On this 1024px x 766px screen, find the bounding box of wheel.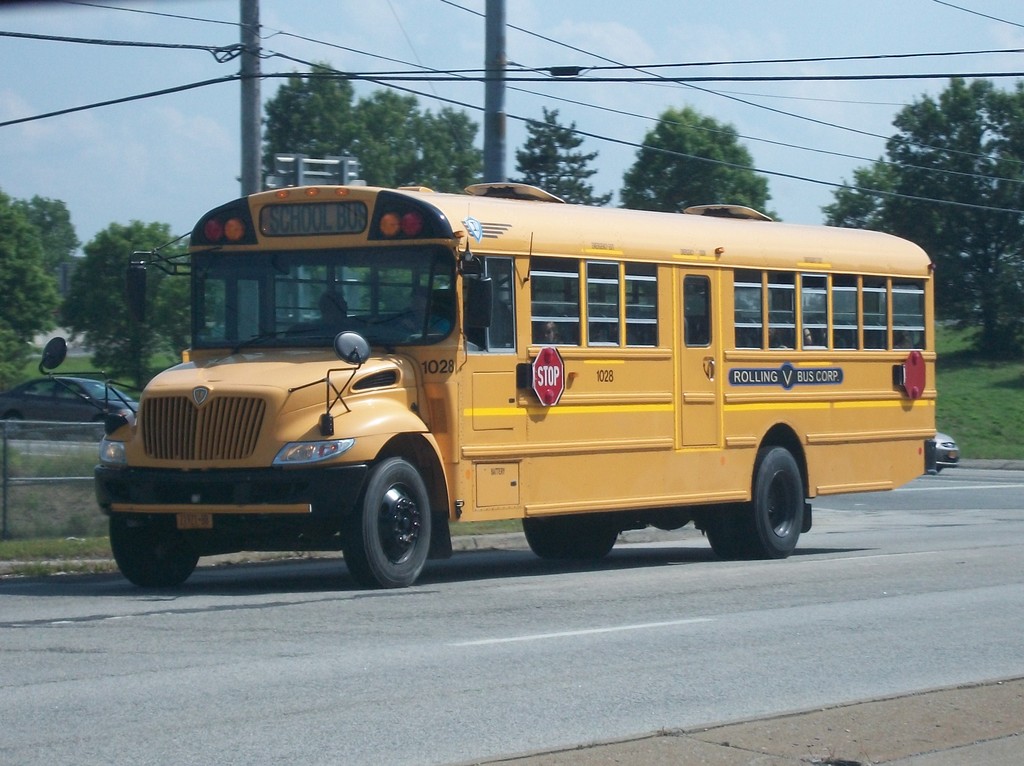
Bounding box: region(706, 506, 743, 563).
